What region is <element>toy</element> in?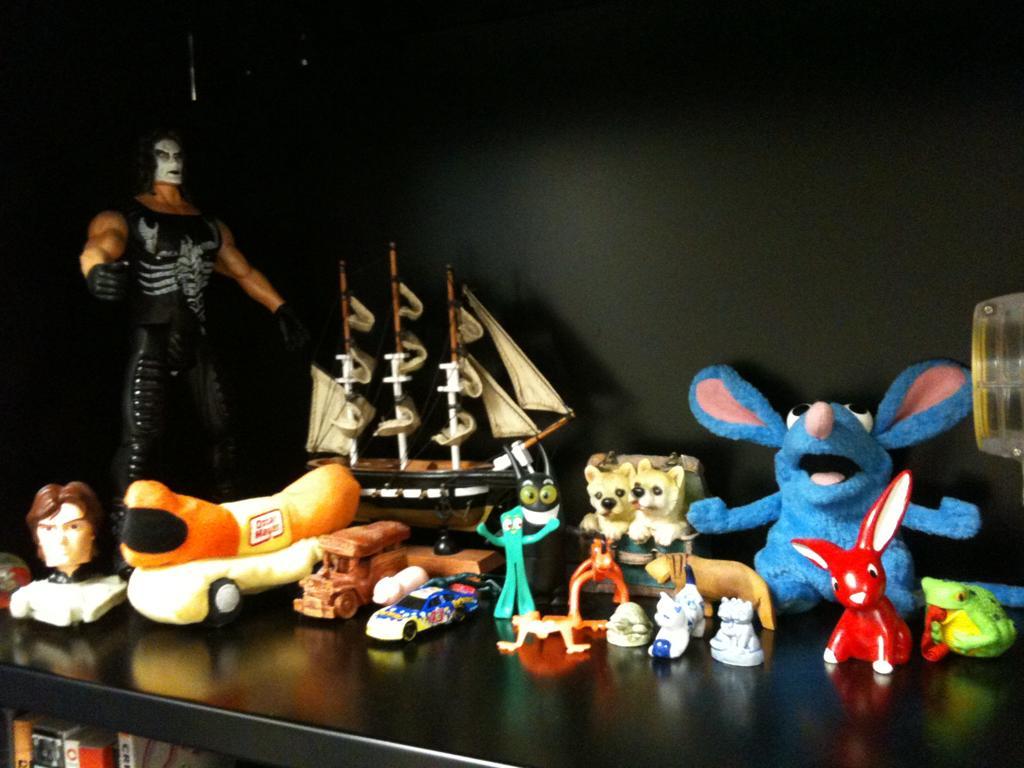
[x1=789, y1=470, x2=913, y2=678].
